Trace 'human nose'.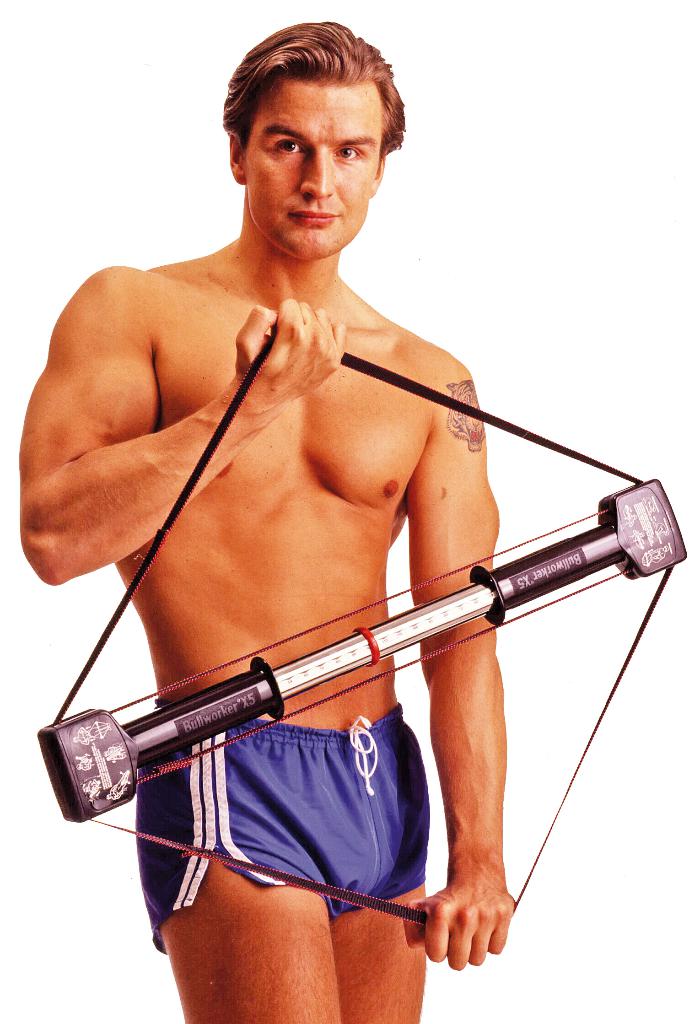
Traced to box(300, 145, 332, 200).
